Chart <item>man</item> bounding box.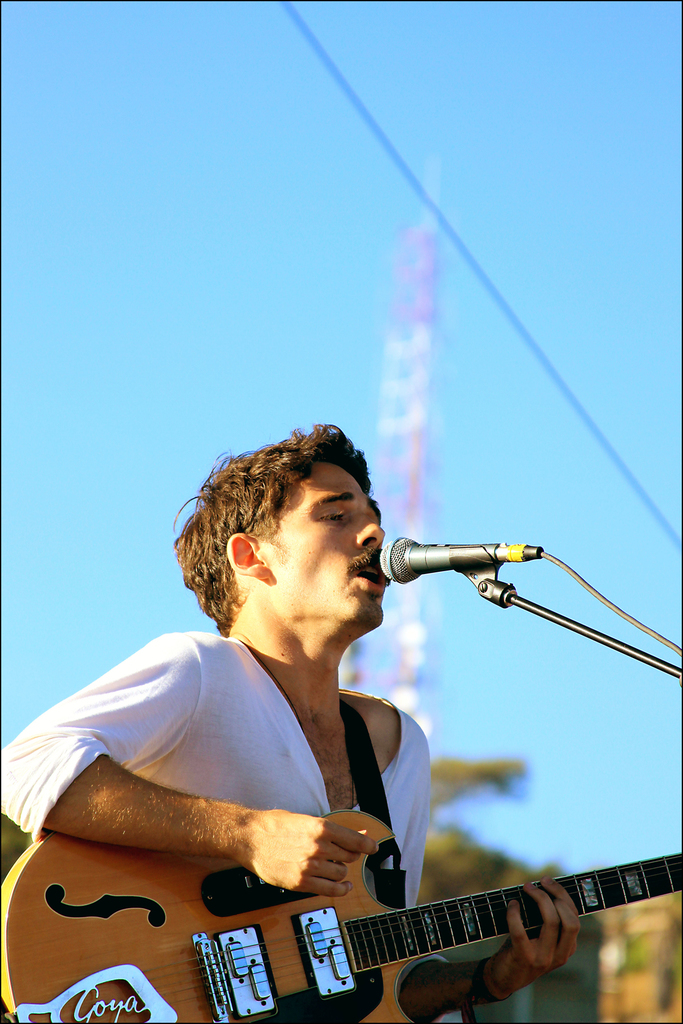
Charted: (32,385,598,986).
